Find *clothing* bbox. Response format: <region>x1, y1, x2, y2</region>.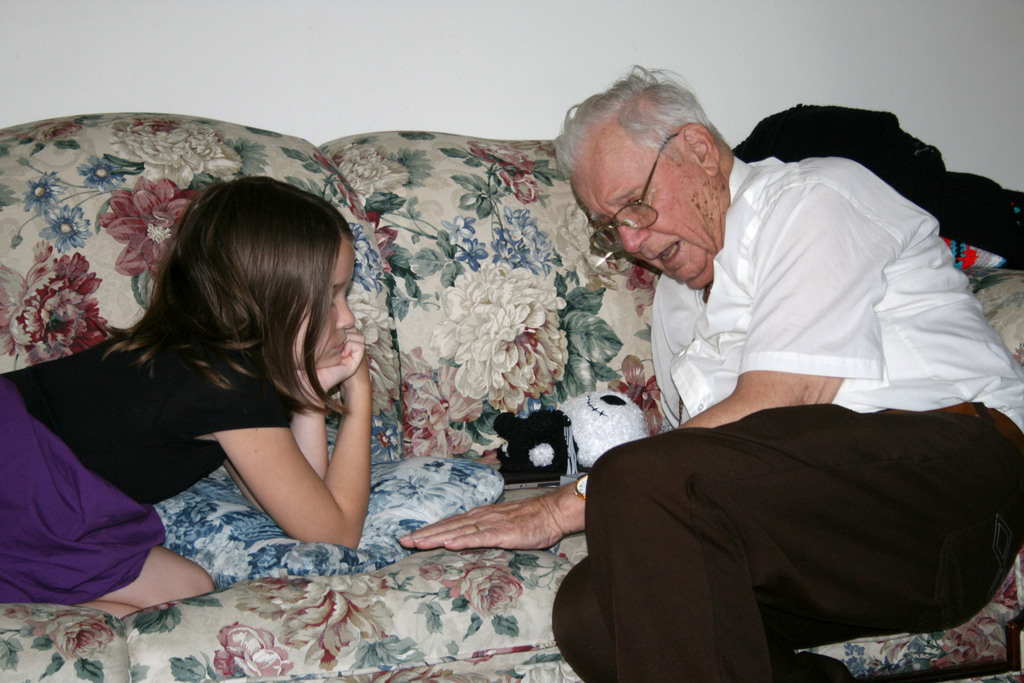
<region>0, 375, 293, 605</region>.
